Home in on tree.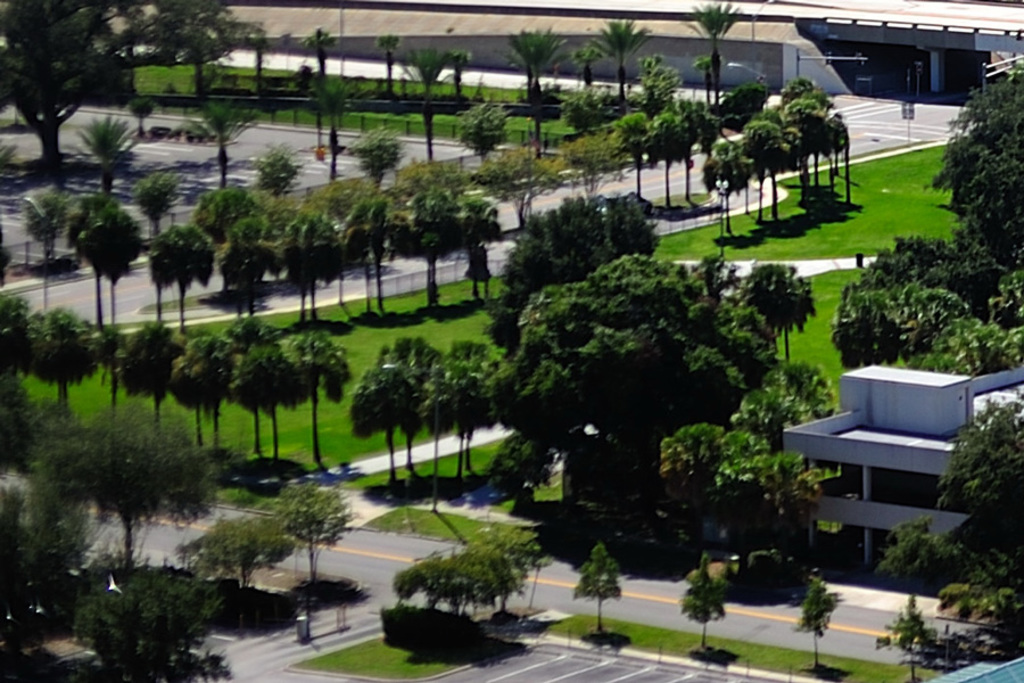
Homed in at pyautogui.locateOnScreen(746, 261, 816, 367).
